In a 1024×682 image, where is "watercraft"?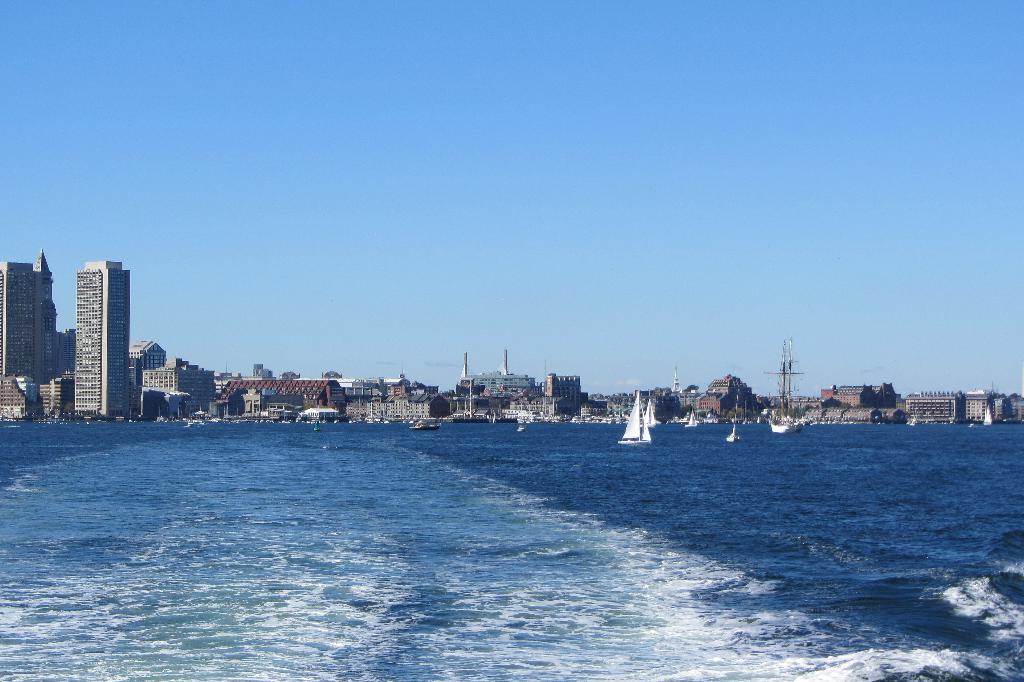
[left=684, top=401, right=700, bottom=425].
